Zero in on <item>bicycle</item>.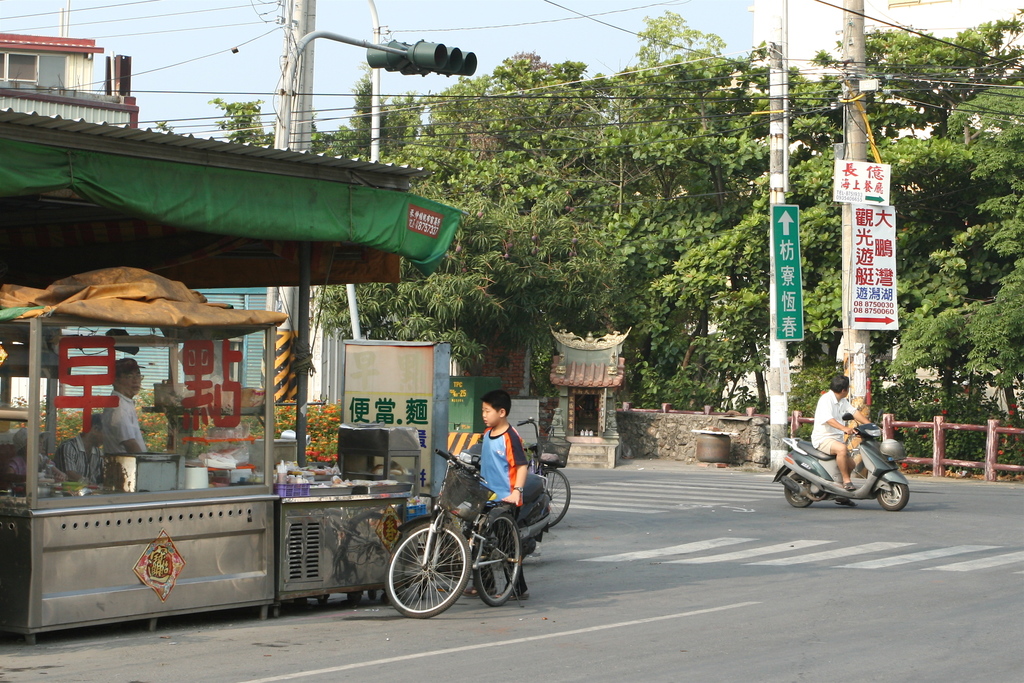
Zeroed in: box(371, 465, 556, 622).
